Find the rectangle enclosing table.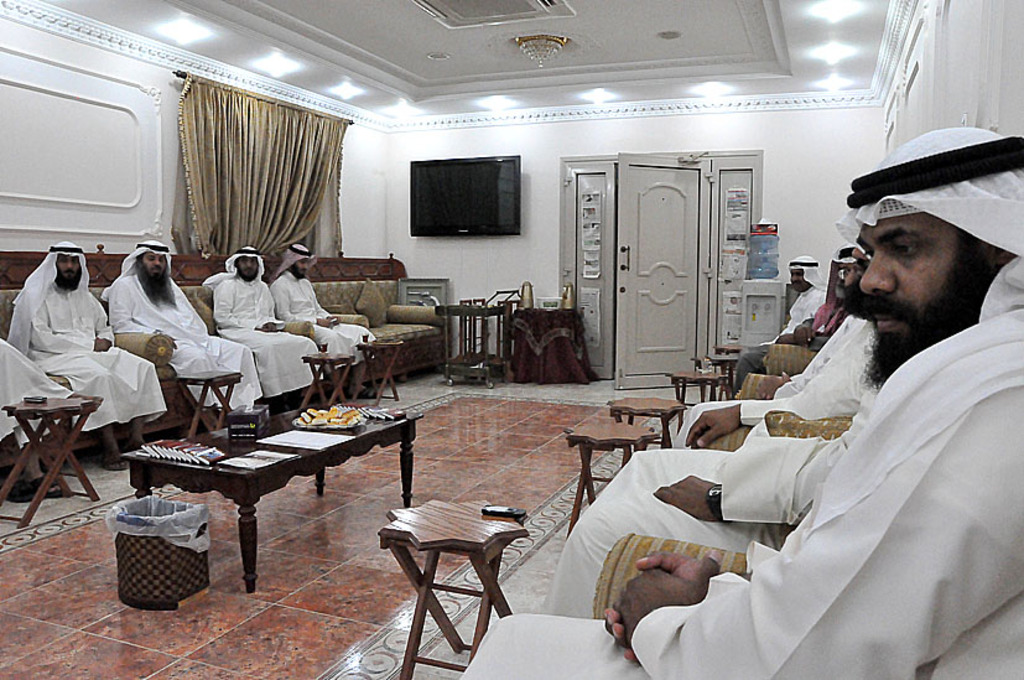
box=[567, 419, 657, 534].
